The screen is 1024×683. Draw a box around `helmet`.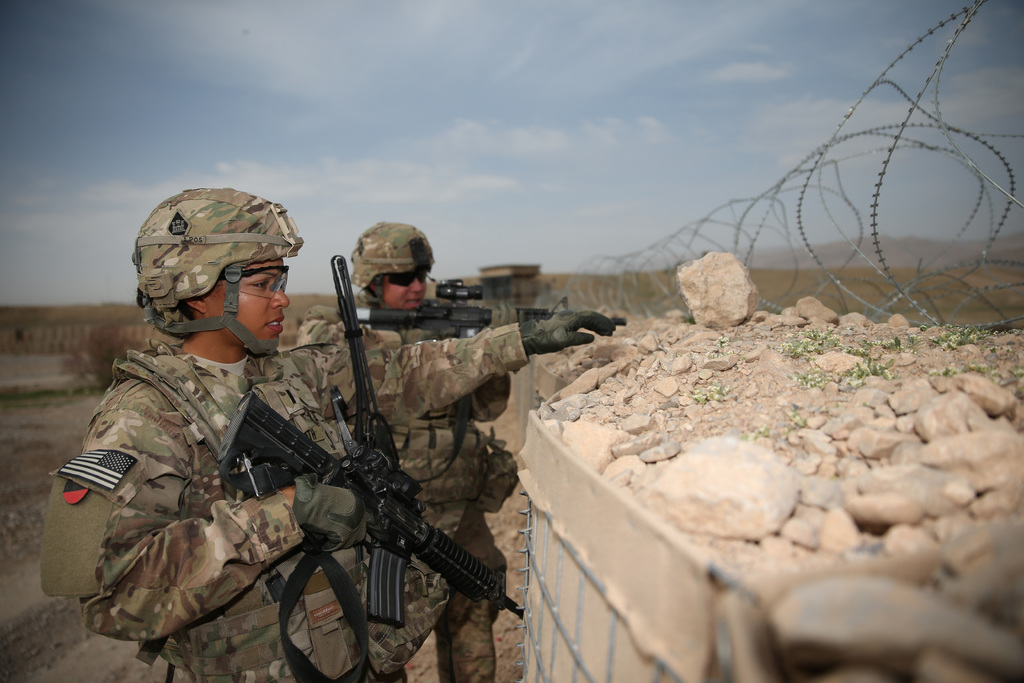
crop(355, 215, 436, 300).
